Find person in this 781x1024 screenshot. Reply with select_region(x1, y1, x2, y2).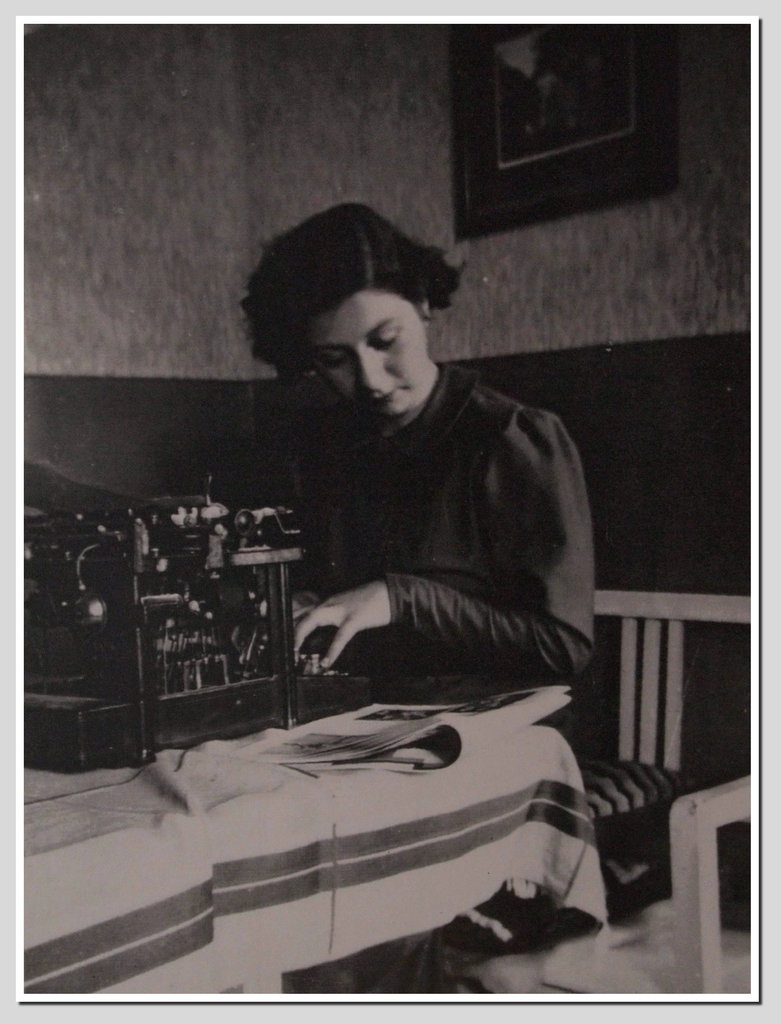
select_region(245, 204, 572, 785).
